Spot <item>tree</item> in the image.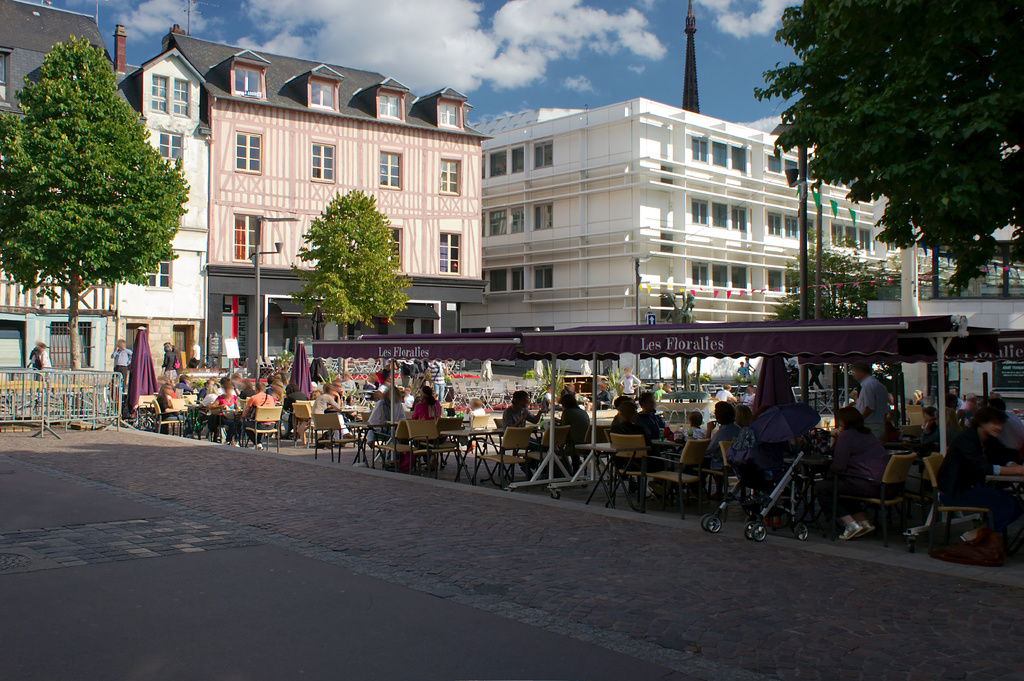
<item>tree</item> found at pyautogui.locateOnScreen(766, 225, 899, 321).
